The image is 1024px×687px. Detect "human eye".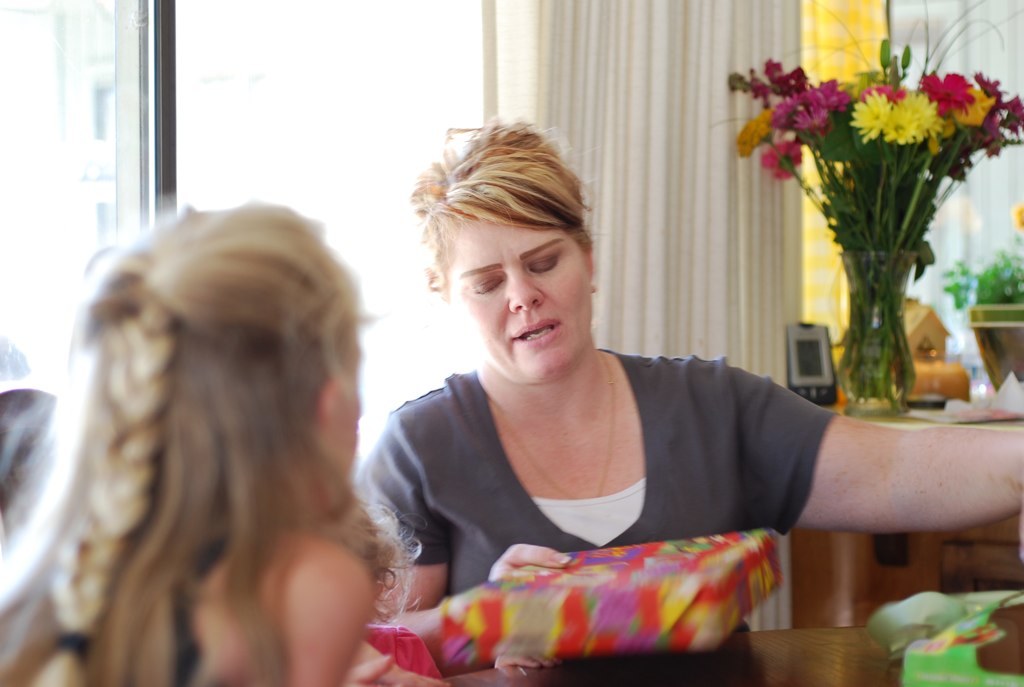
Detection: 473, 276, 503, 300.
